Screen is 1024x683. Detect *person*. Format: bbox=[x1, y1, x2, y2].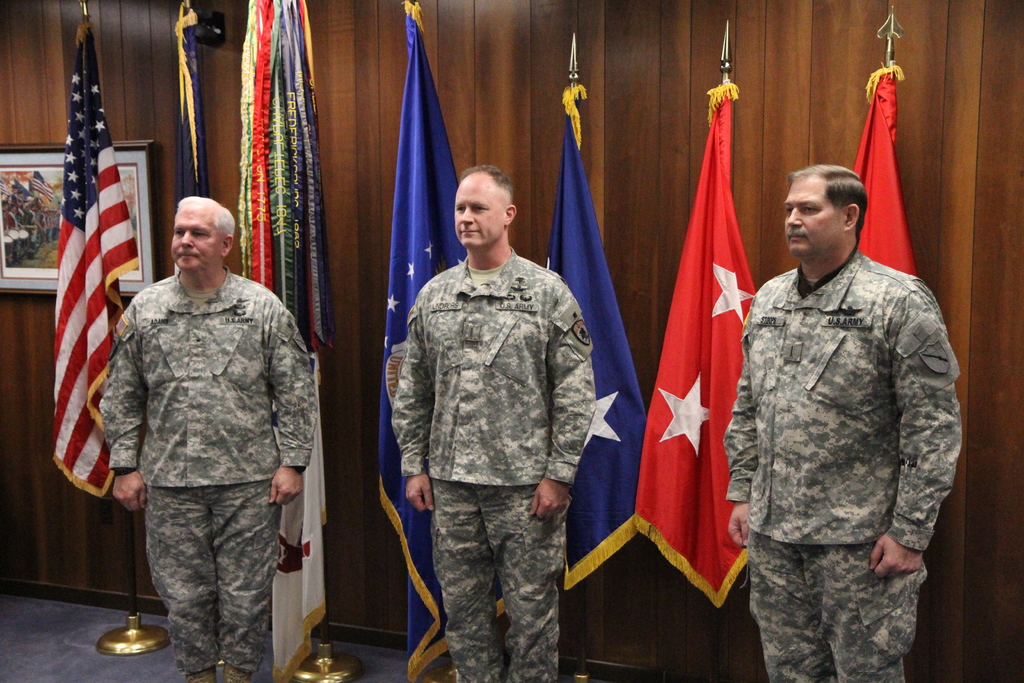
bbox=[721, 118, 957, 679].
